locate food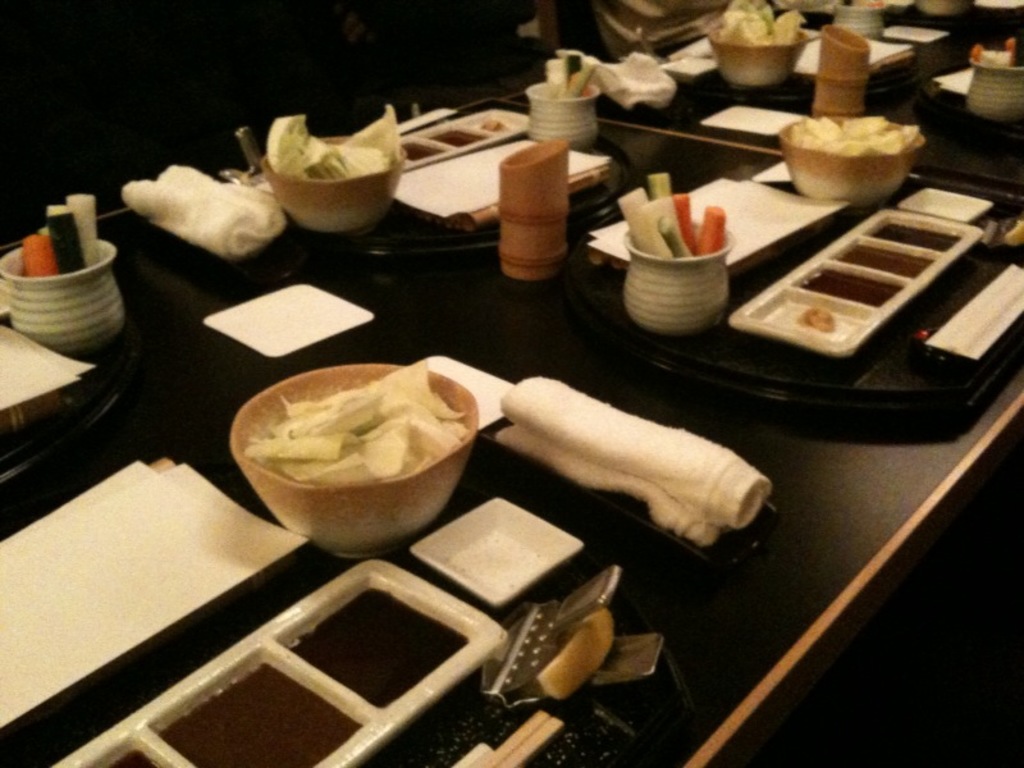
[x1=265, y1=105, x2=401, y2=183]
